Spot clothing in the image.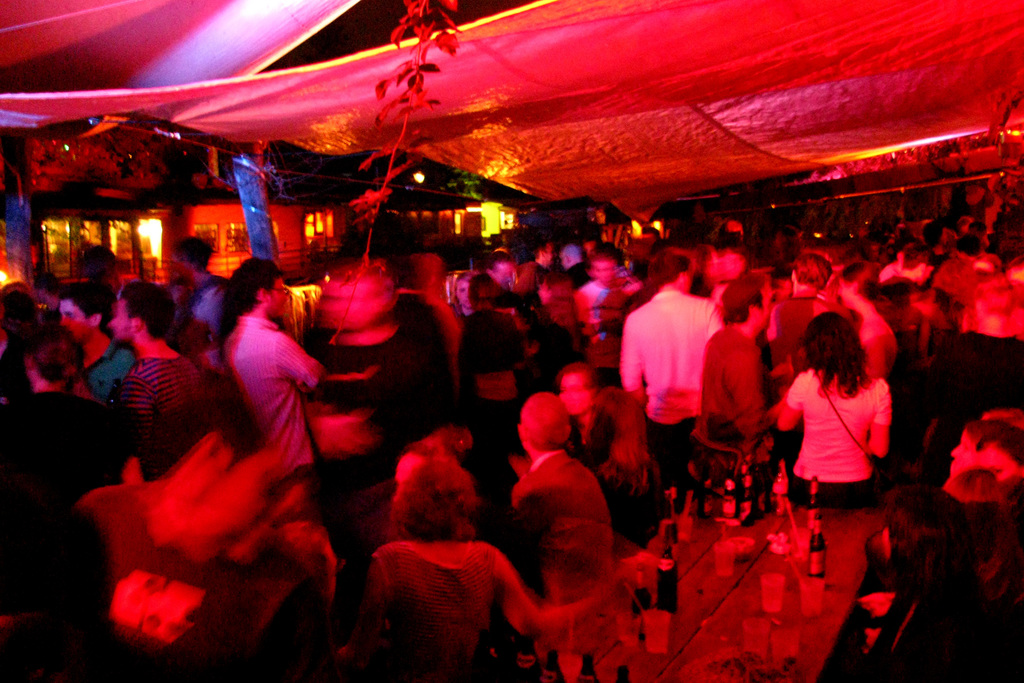
clothing found at box=[778, 365, 896, 502].
